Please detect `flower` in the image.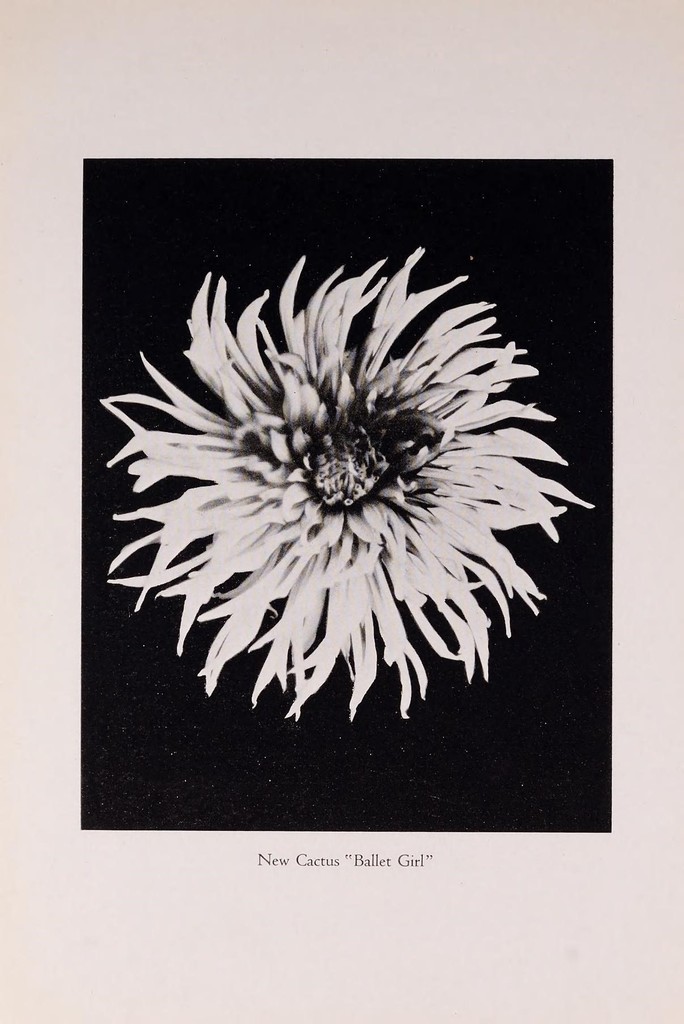
crop(96, 243, 594, 727).
